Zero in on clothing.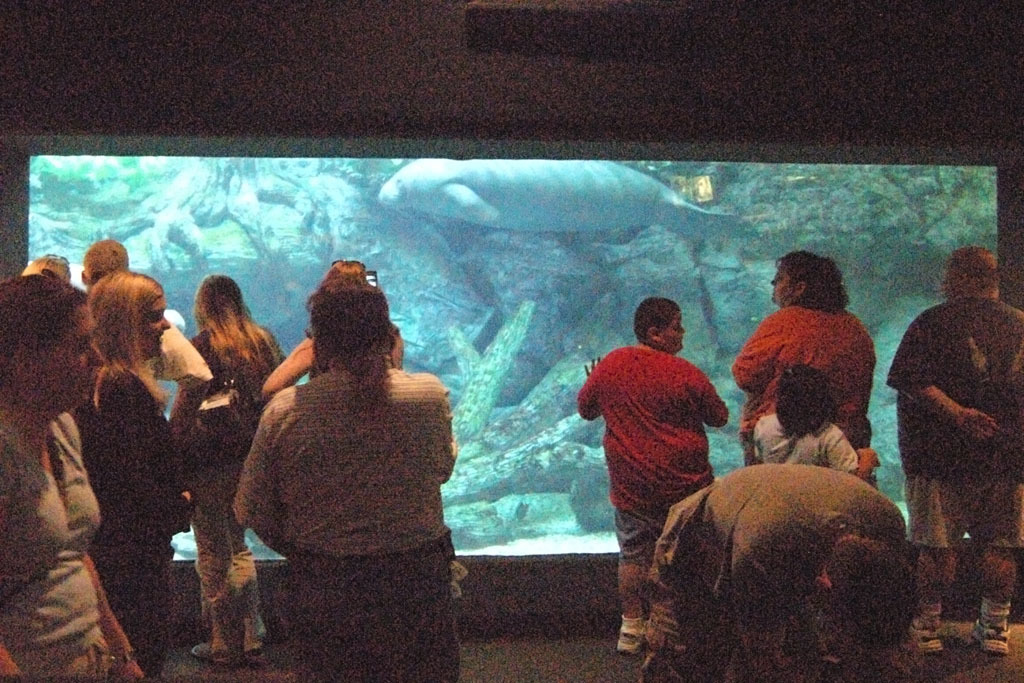
Zeroed in: Rect(228, 376, 452, 679).
